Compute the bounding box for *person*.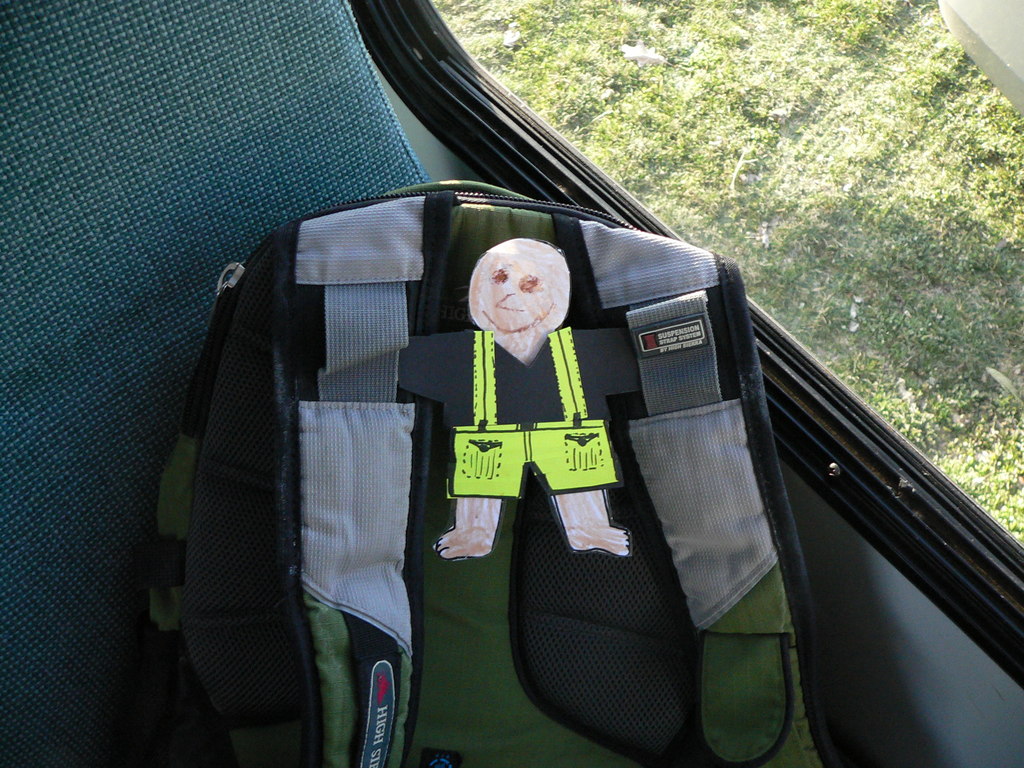
(399, 239, 645, 563).
